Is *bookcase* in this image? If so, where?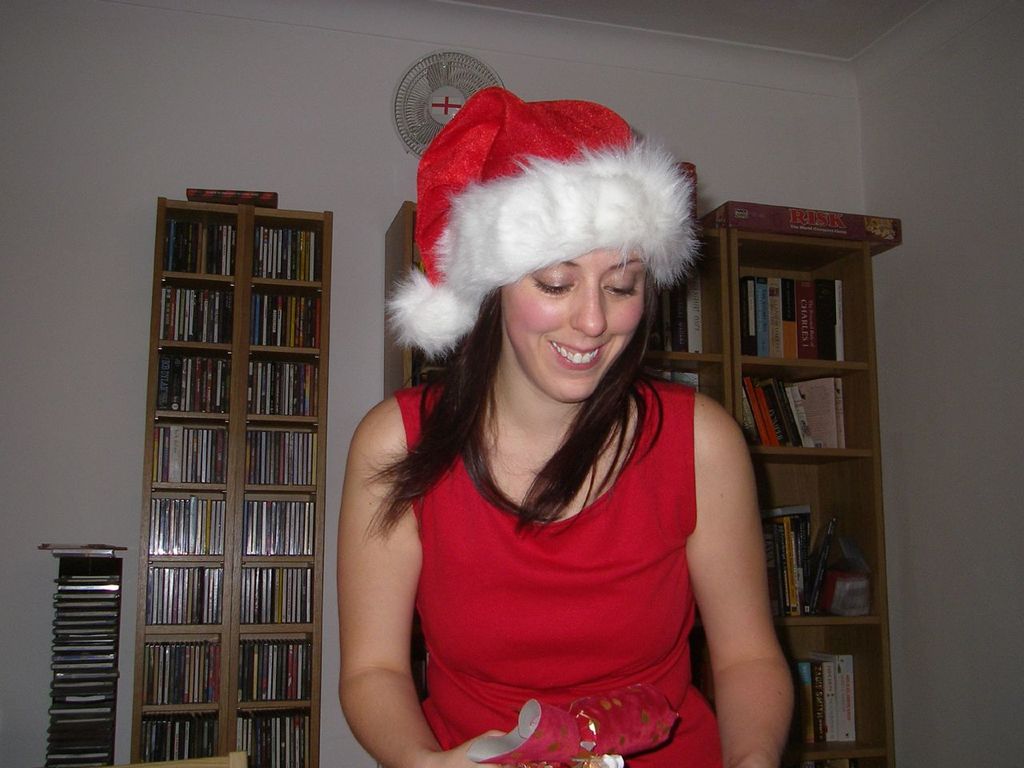
Yes, at l=702, t=194, r=897, b=737.
